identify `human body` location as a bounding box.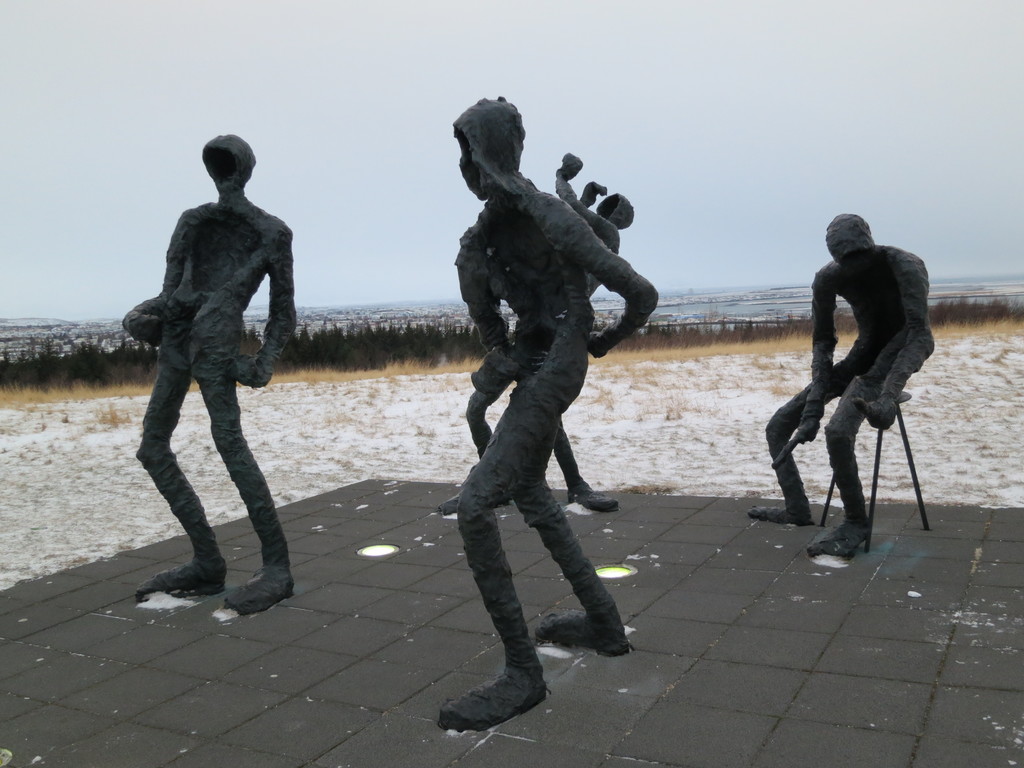
x1=771, y1=220, x2=939, y2=542.
